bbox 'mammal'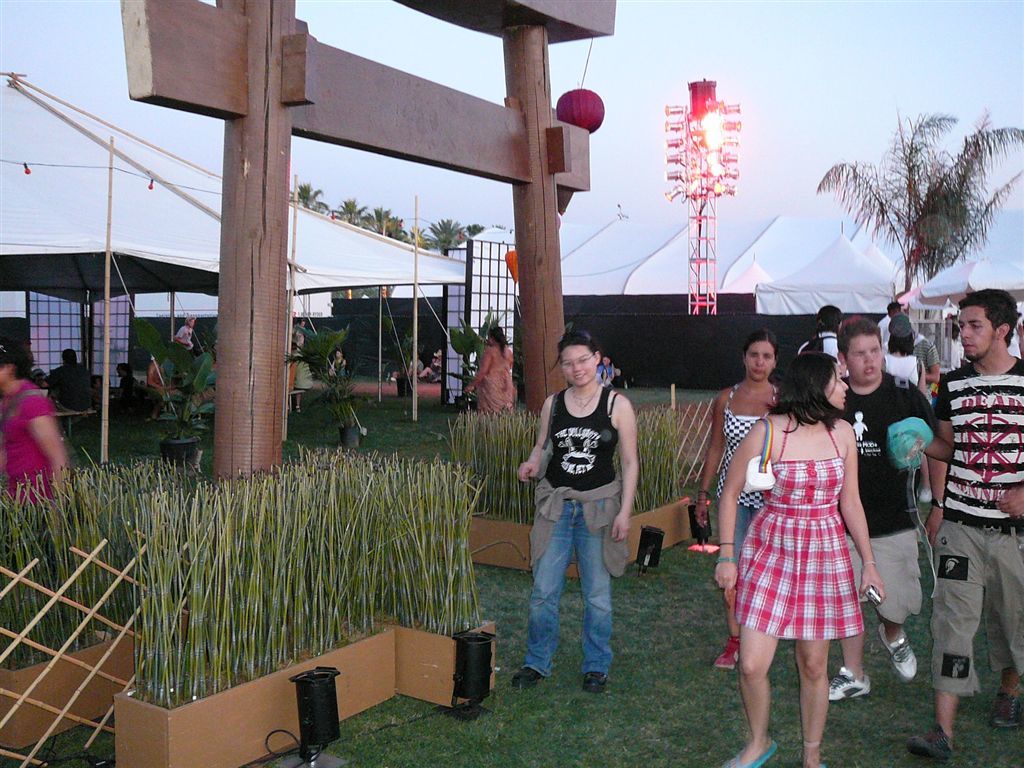
820 317 939 698
